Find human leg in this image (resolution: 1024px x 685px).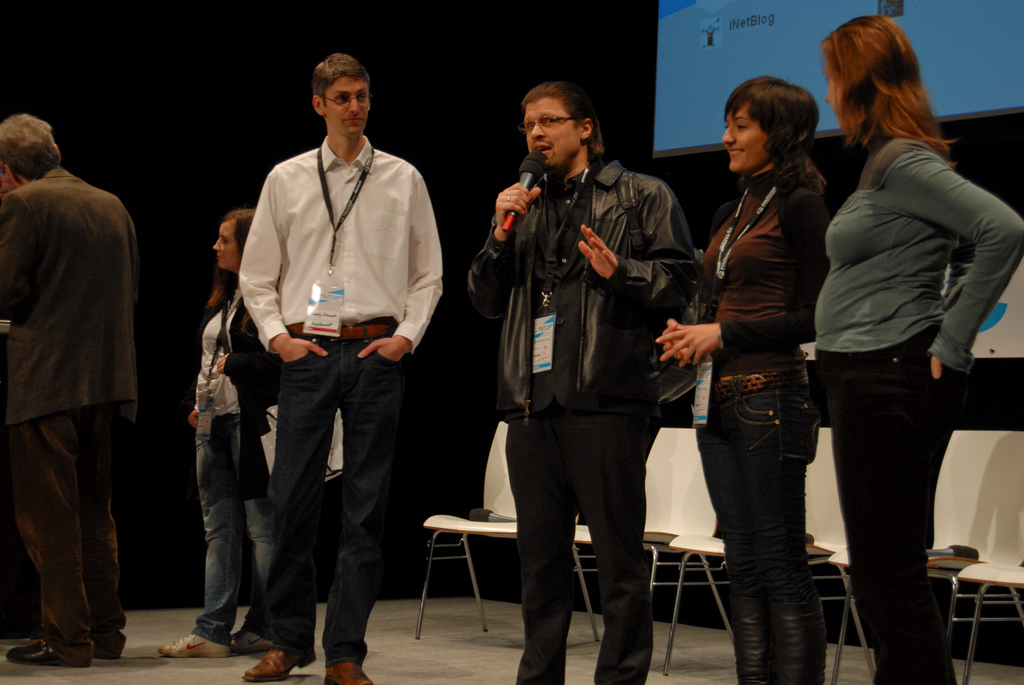
left=164, top=421, right=219, bottom=650.
